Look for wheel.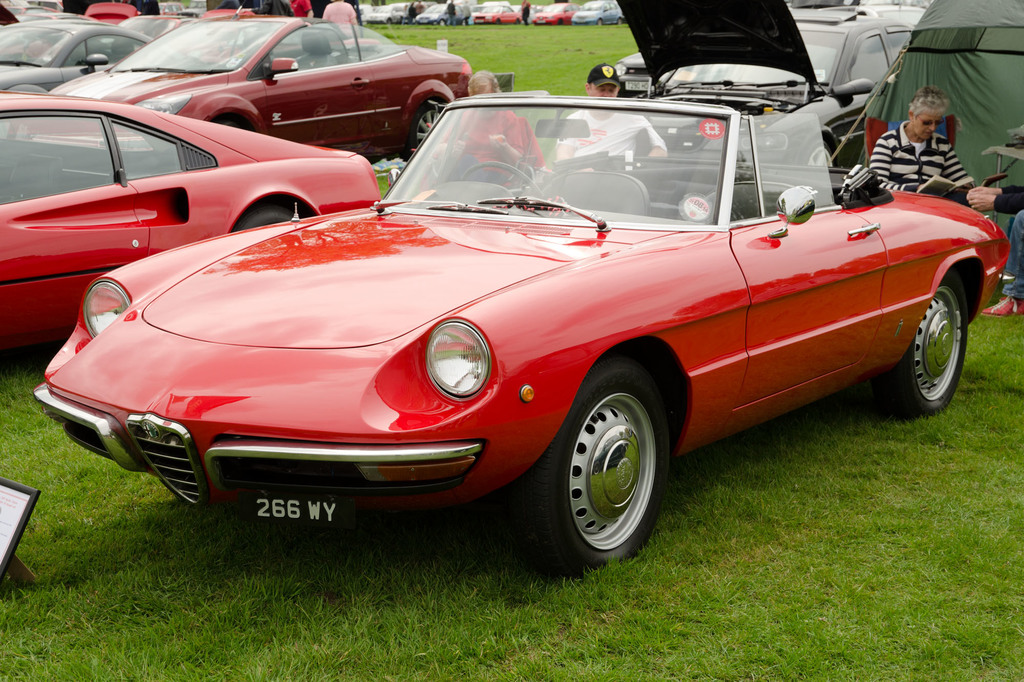
Found: <region>242, 207, 297, 227</region>.
